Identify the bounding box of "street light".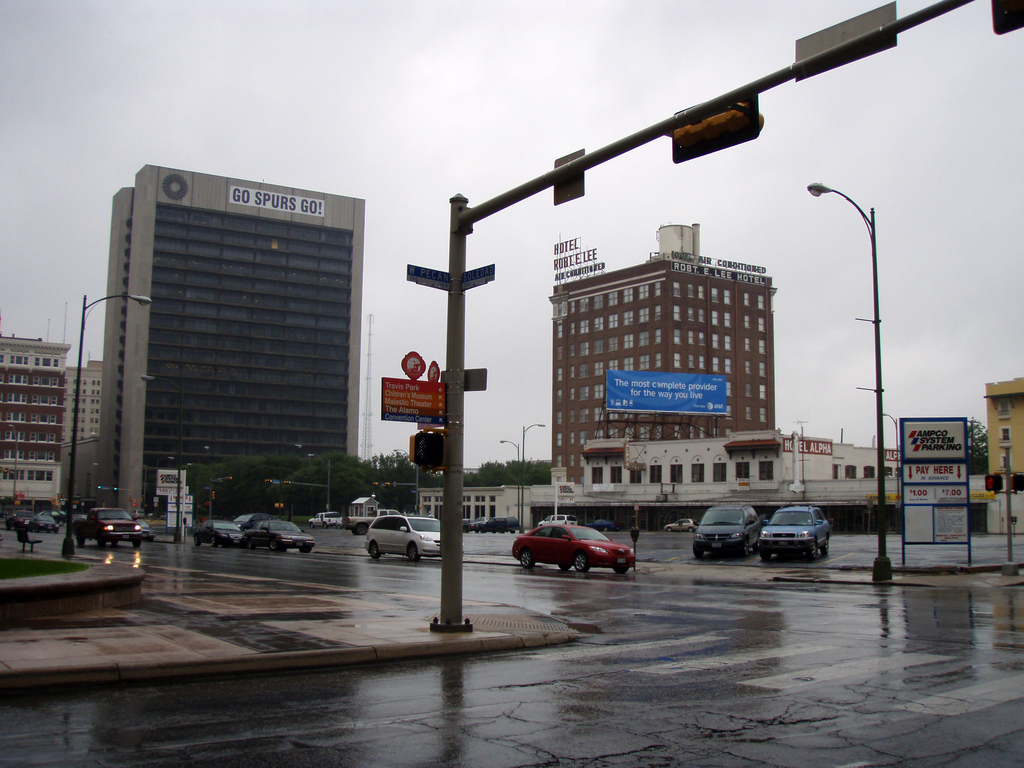
locate(280, 442, 304, 451).
